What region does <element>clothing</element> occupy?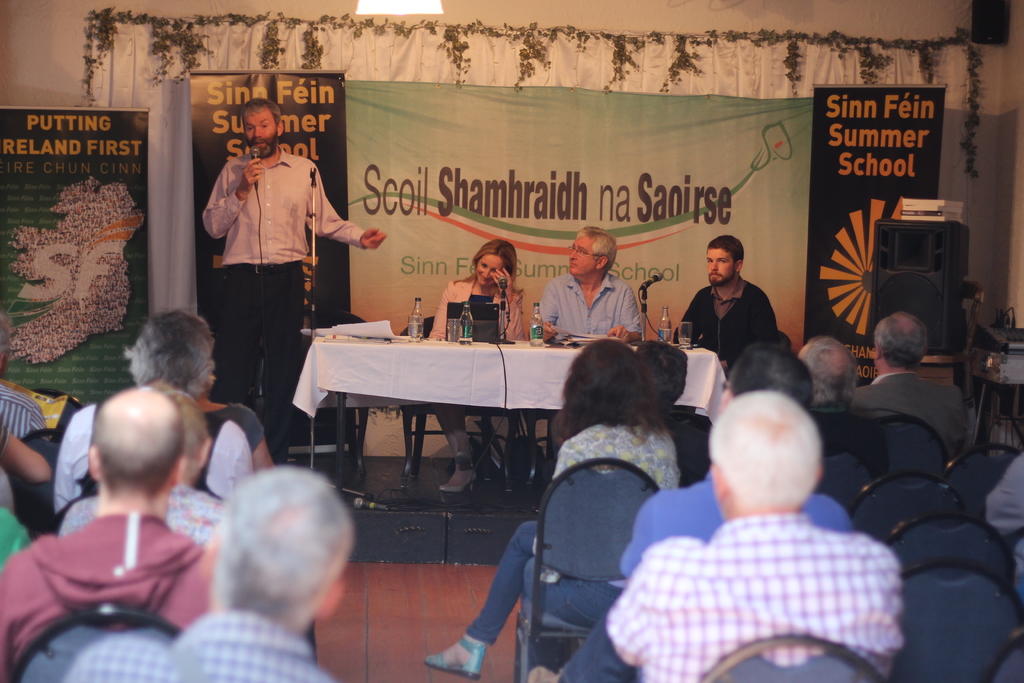
(x1=0, y1=497, x2=30, y2=562).
